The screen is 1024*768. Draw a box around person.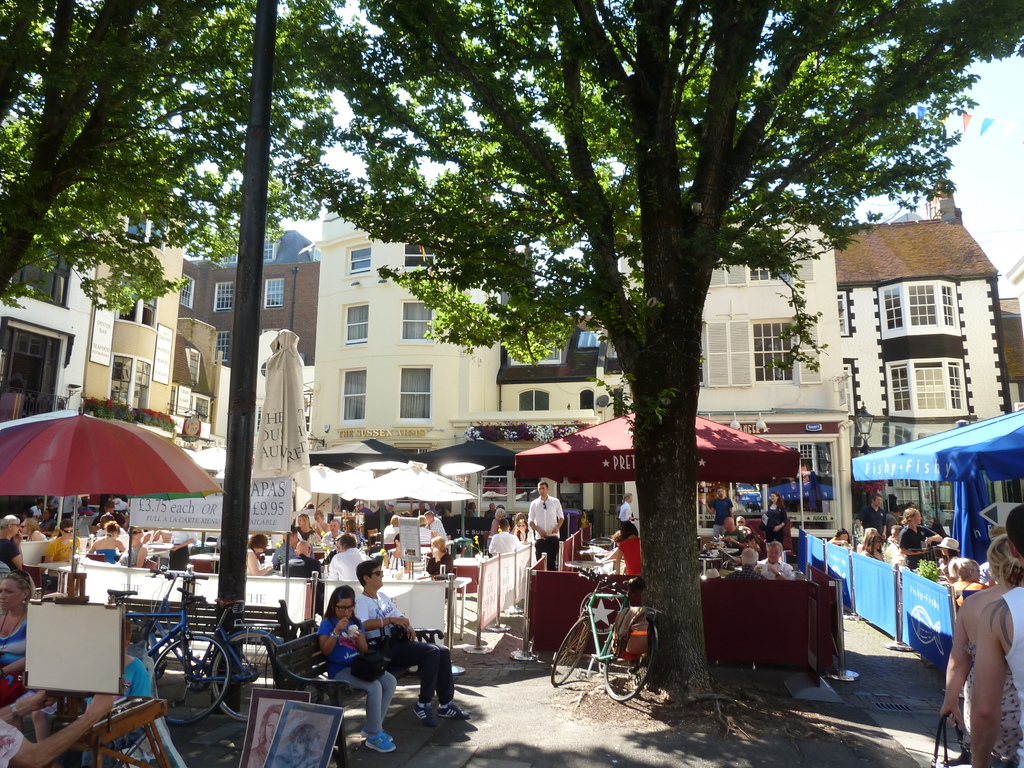
bbox=(292, 594, 378, 723).
